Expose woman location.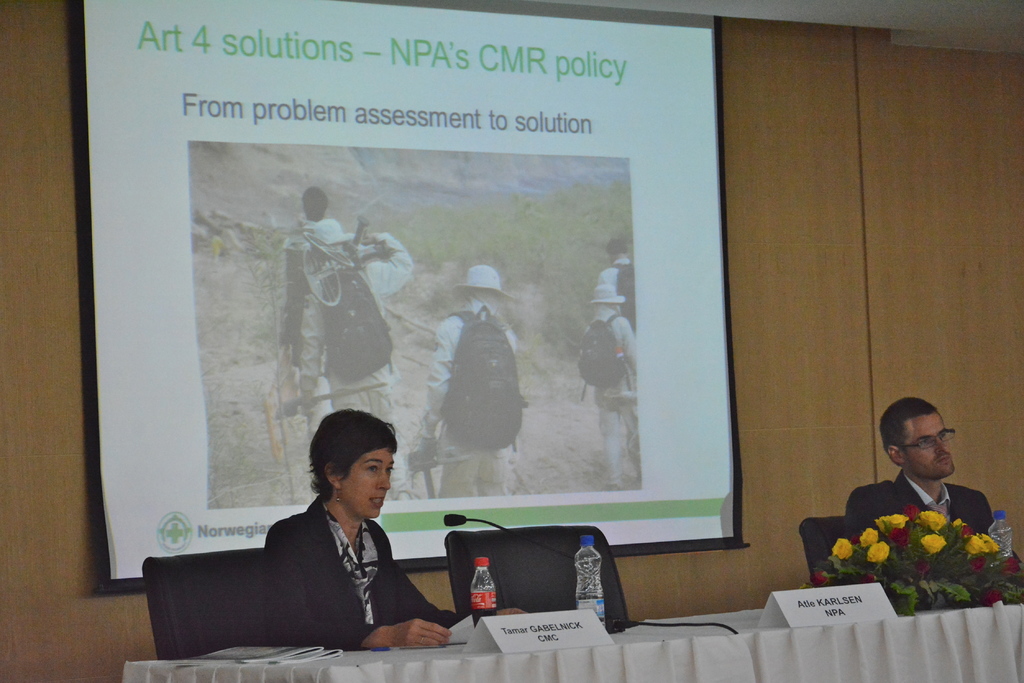
Exposed at BBox(264, 395, 545, 651).
